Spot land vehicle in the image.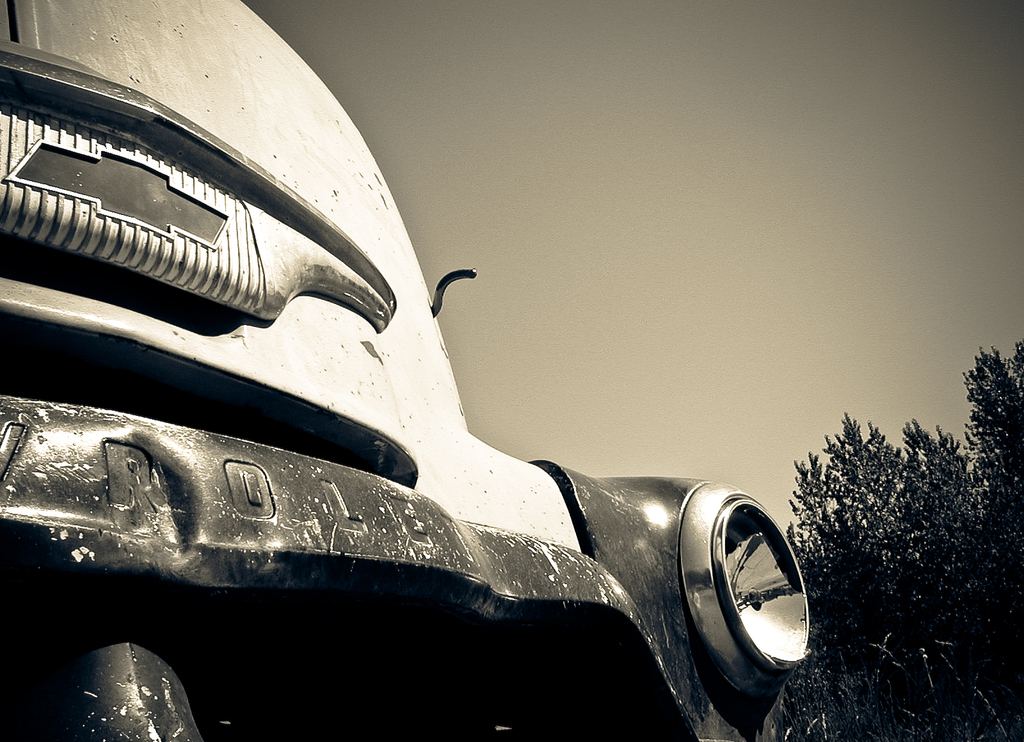
land vehicle found at region(0, 0, 808, 741).
